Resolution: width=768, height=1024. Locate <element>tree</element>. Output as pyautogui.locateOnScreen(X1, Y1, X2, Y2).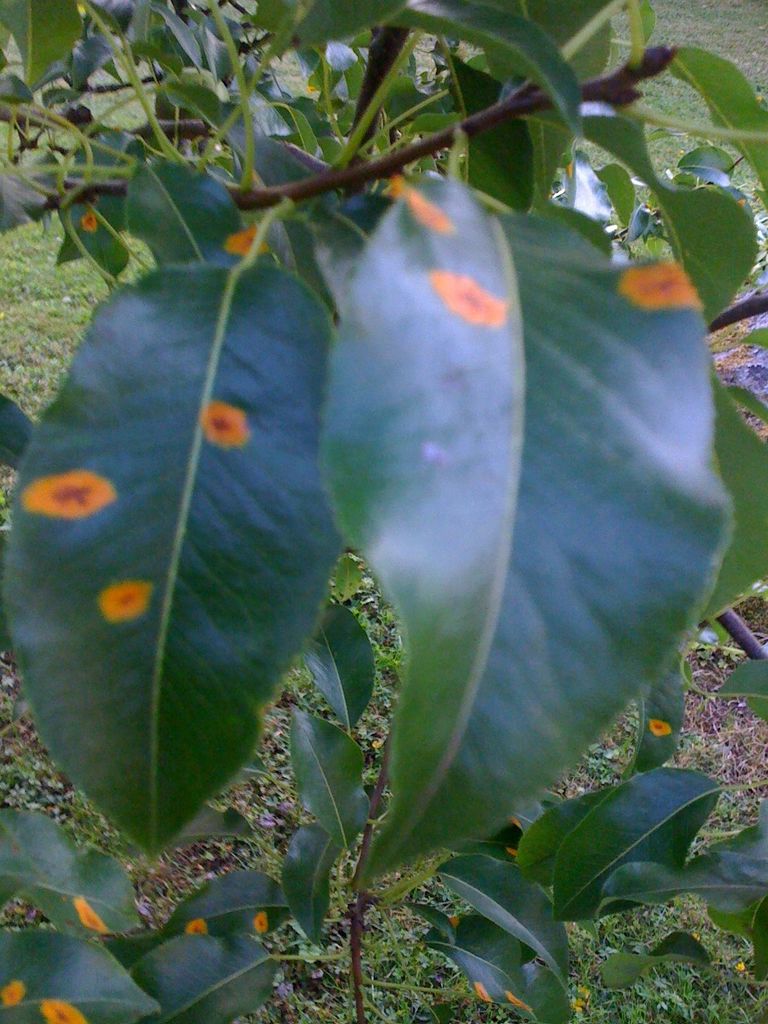
pyautogui.locateOnScreen(4, 28, 767, 976).
